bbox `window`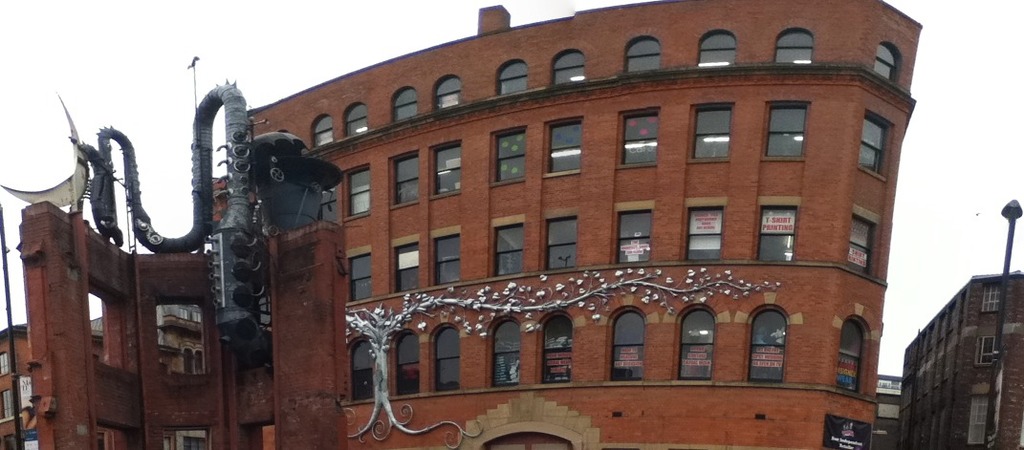
Rect(334, 243, 379, 310)
